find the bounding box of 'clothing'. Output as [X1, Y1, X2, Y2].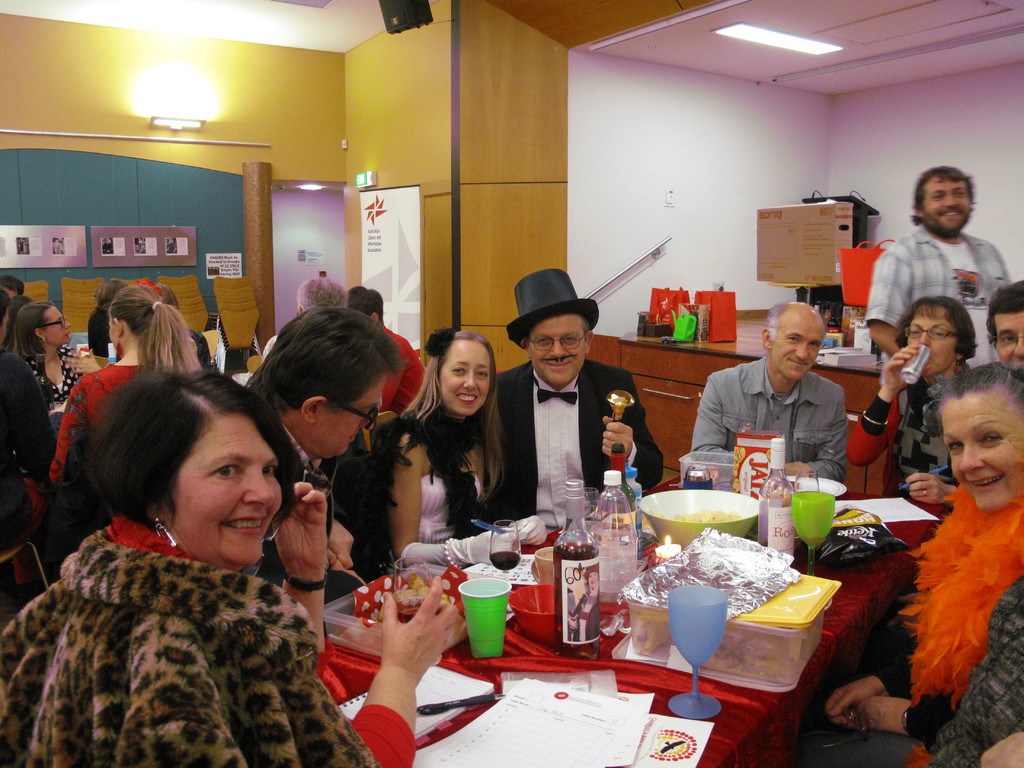
[0, 297, 663, 767].
